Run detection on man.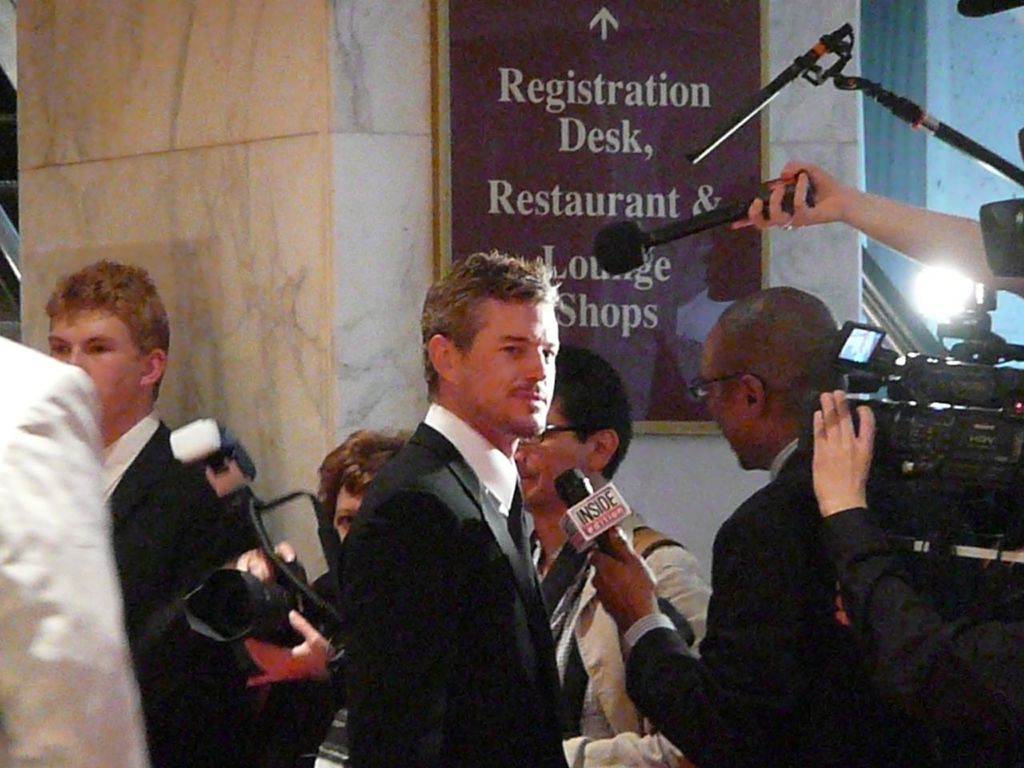
Result: rect(583, 287, 949, 767).
